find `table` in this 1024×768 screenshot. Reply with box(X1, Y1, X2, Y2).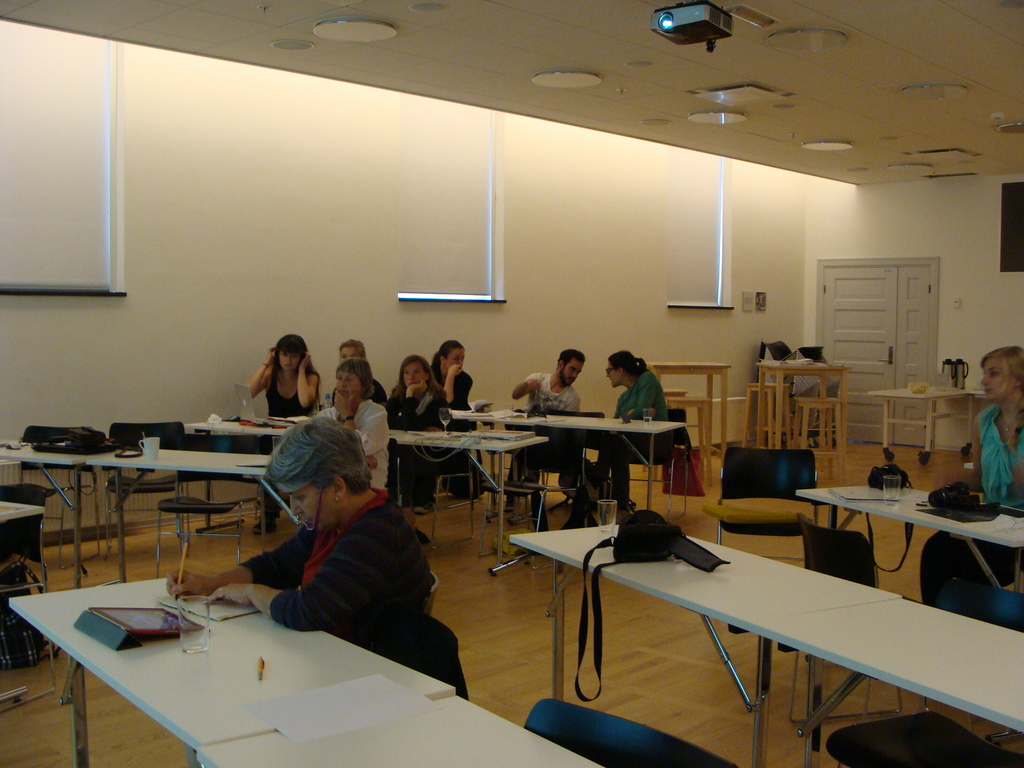
box(185, 427, 546, 575).
